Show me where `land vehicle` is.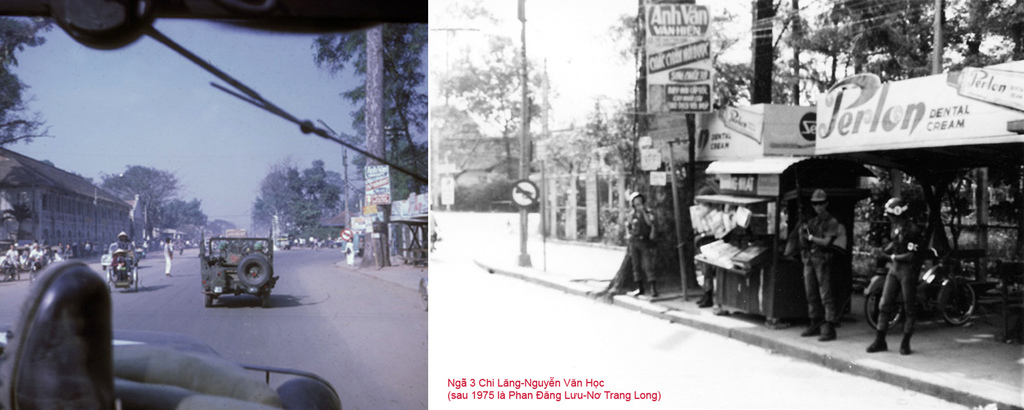
`land vehicle` is at box=[100, 237, 138, 271].
